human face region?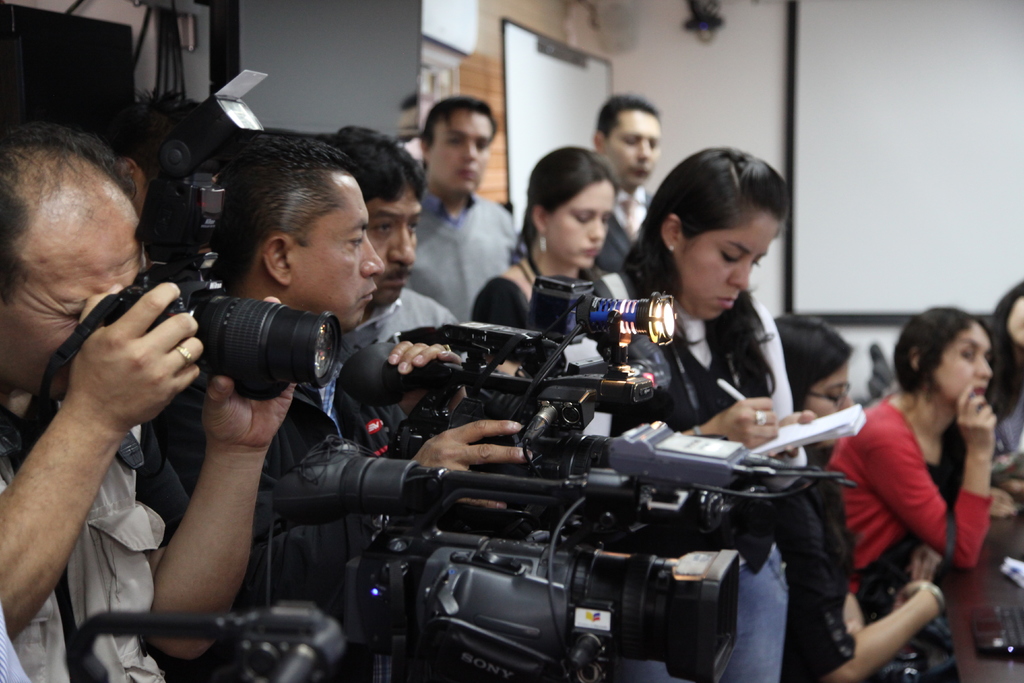
BBox(672, 209, 780, 320)
